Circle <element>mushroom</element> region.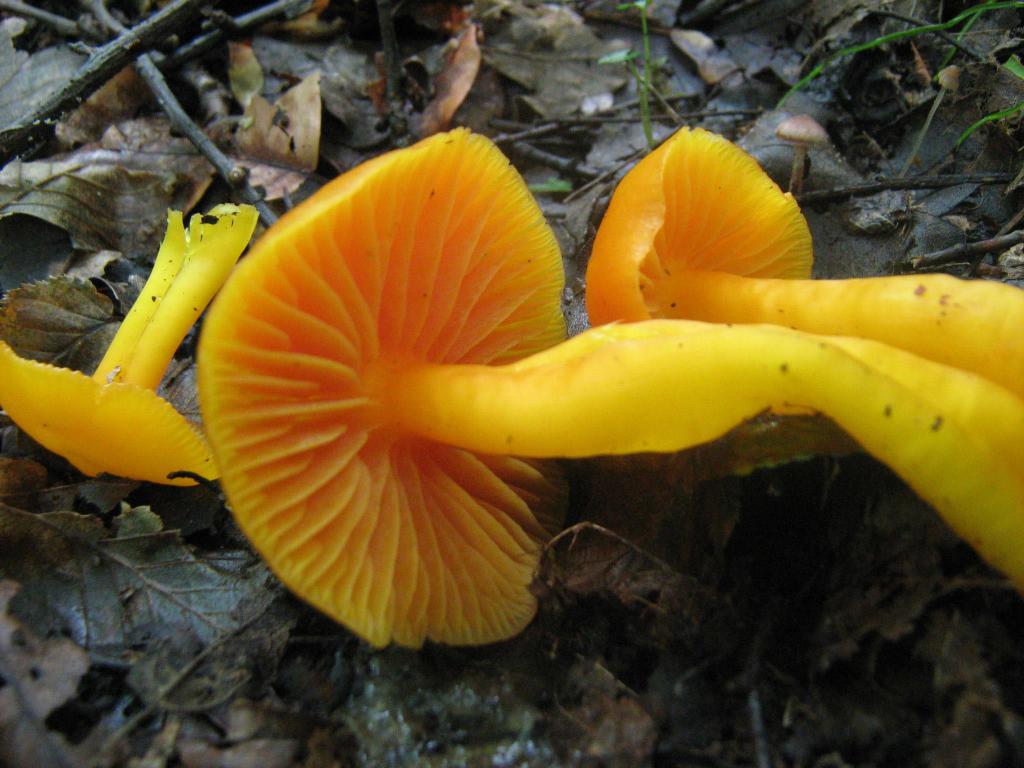
Region: region(587, 115, 1023, 398).
